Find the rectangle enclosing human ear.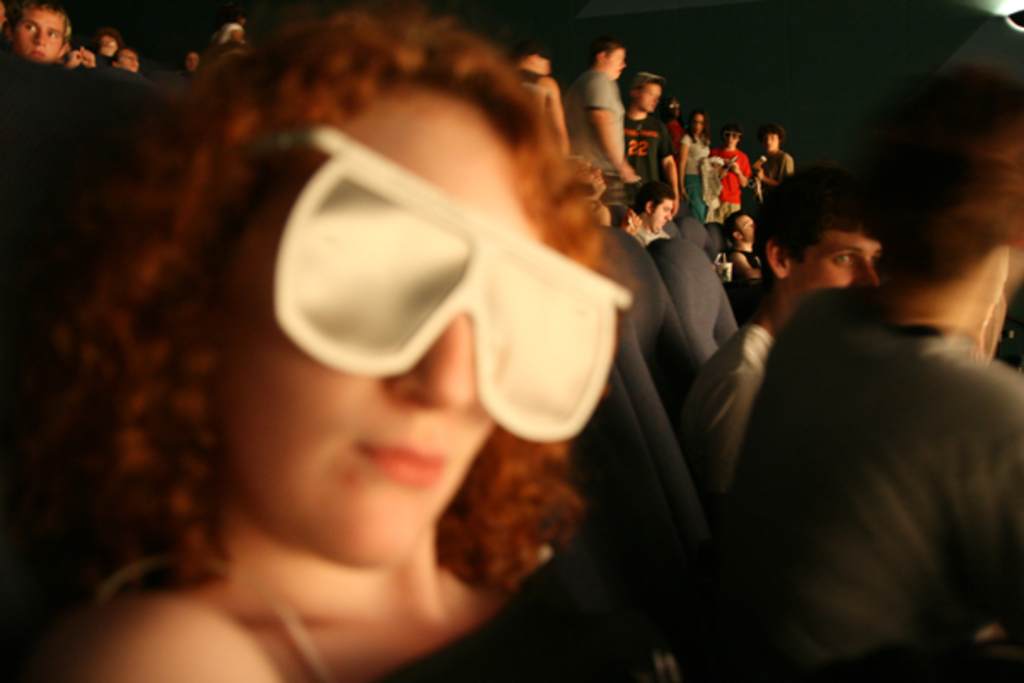
[770,241,790,280].
